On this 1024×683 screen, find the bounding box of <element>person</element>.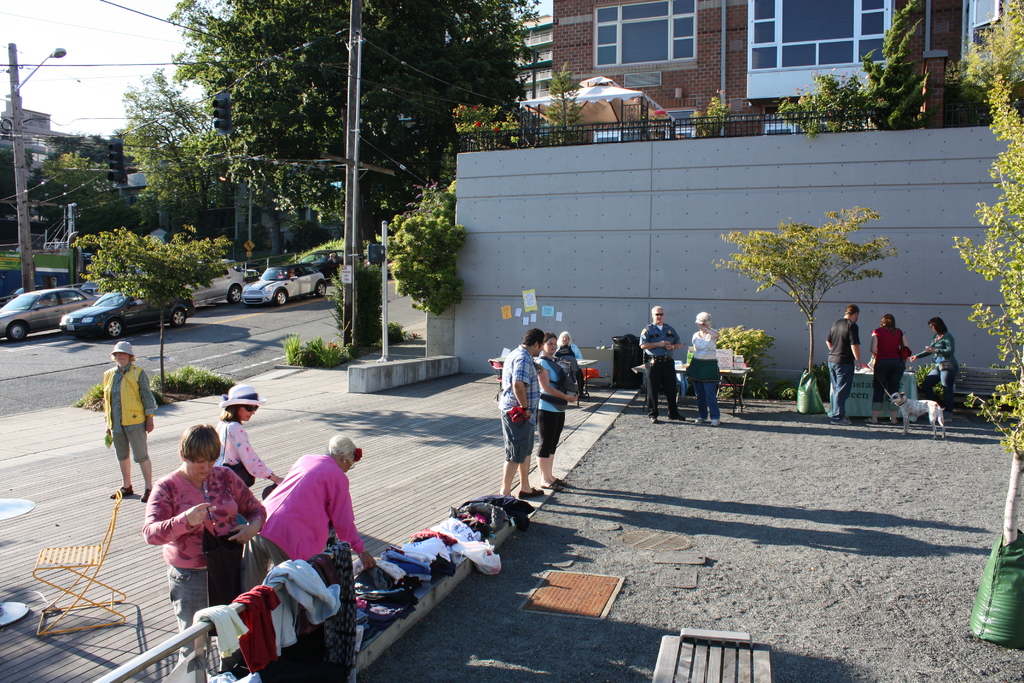
Bounding box: Rect(824, 305, 861, 428).
